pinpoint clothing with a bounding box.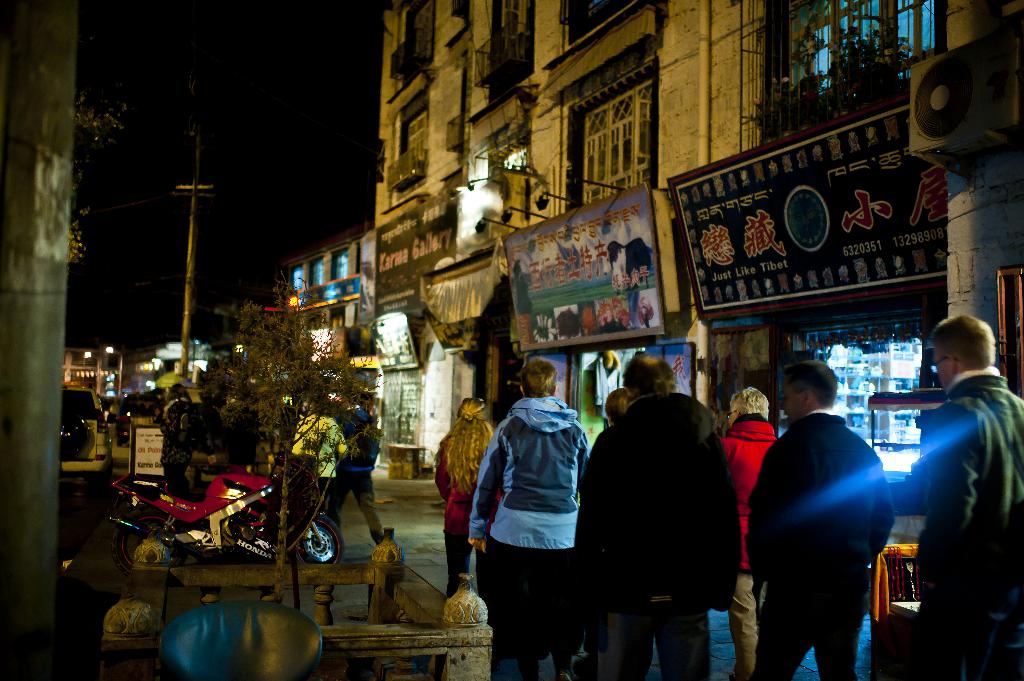
pyautogui.locateOnScreen(577, 389, 749, 680).
